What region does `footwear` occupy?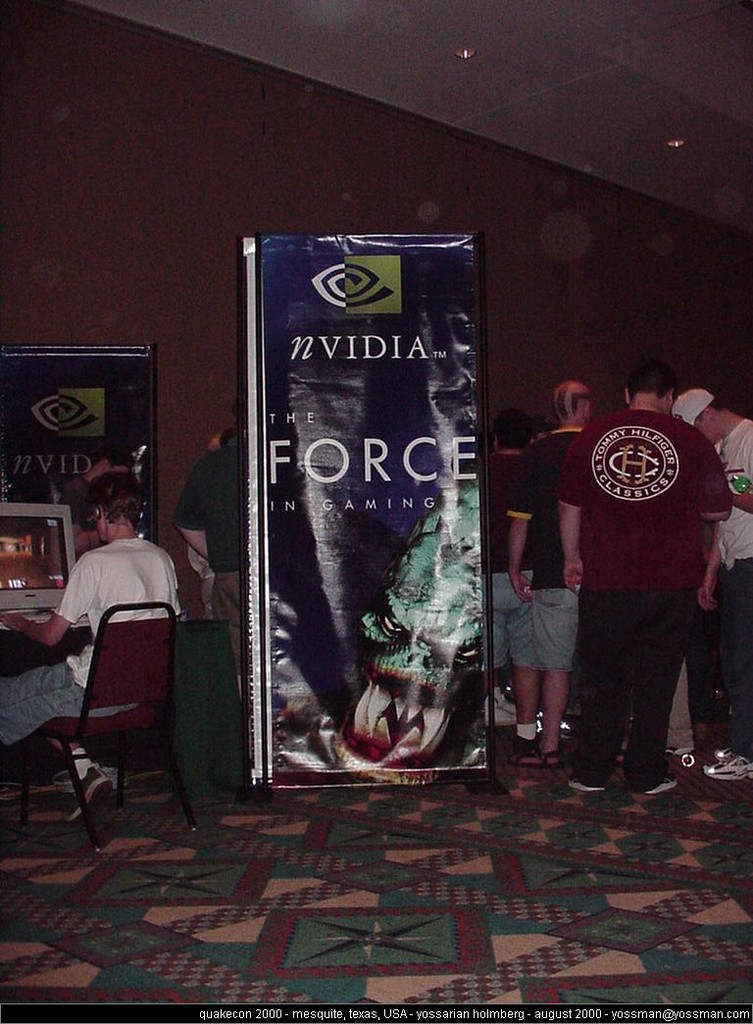
<region>703, 748, 752, 780</region>.
